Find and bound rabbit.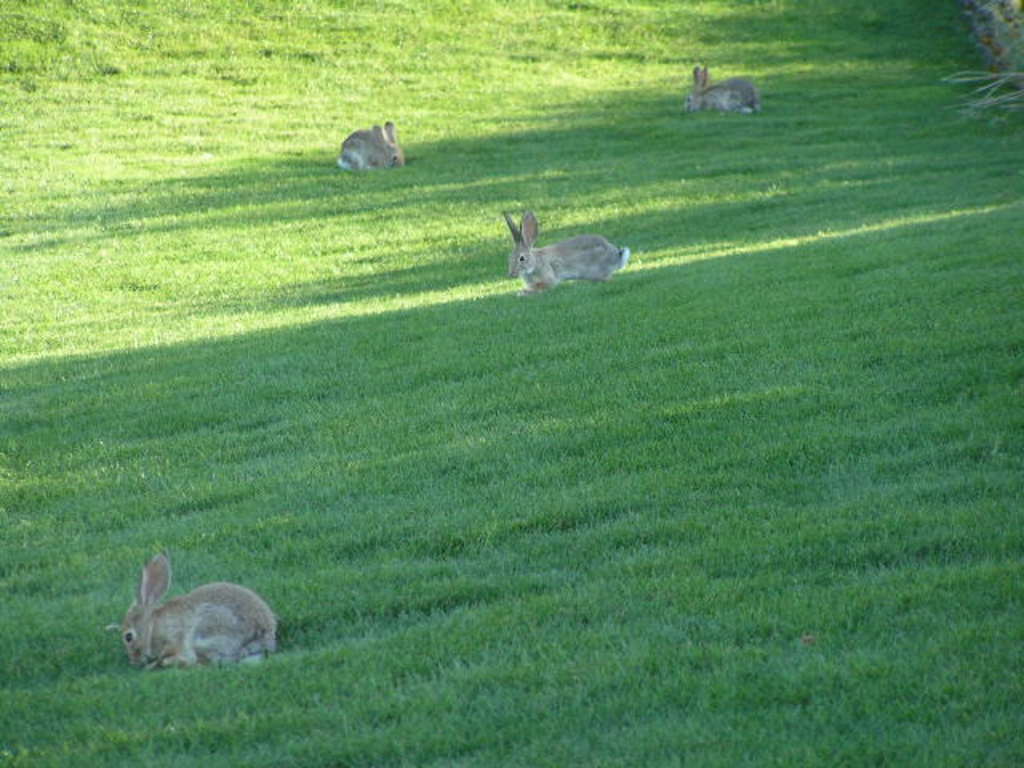
Bound: box=[680, 62, 758, 112].
